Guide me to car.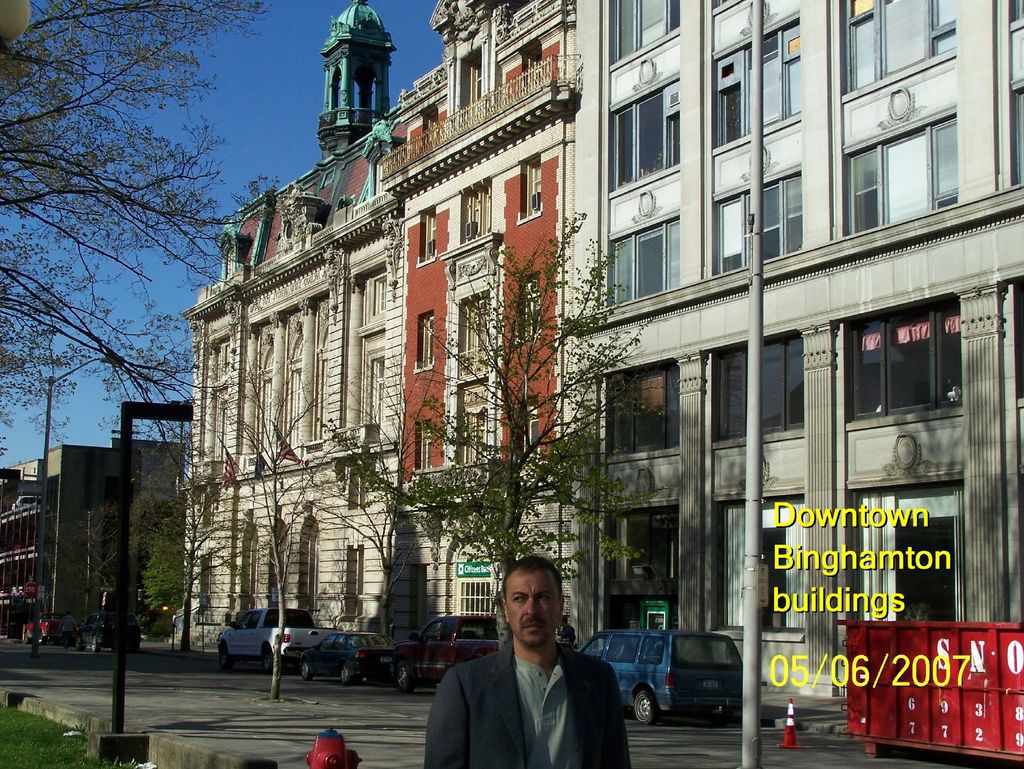
Guidance: <box>23,611,76,647</box>.
